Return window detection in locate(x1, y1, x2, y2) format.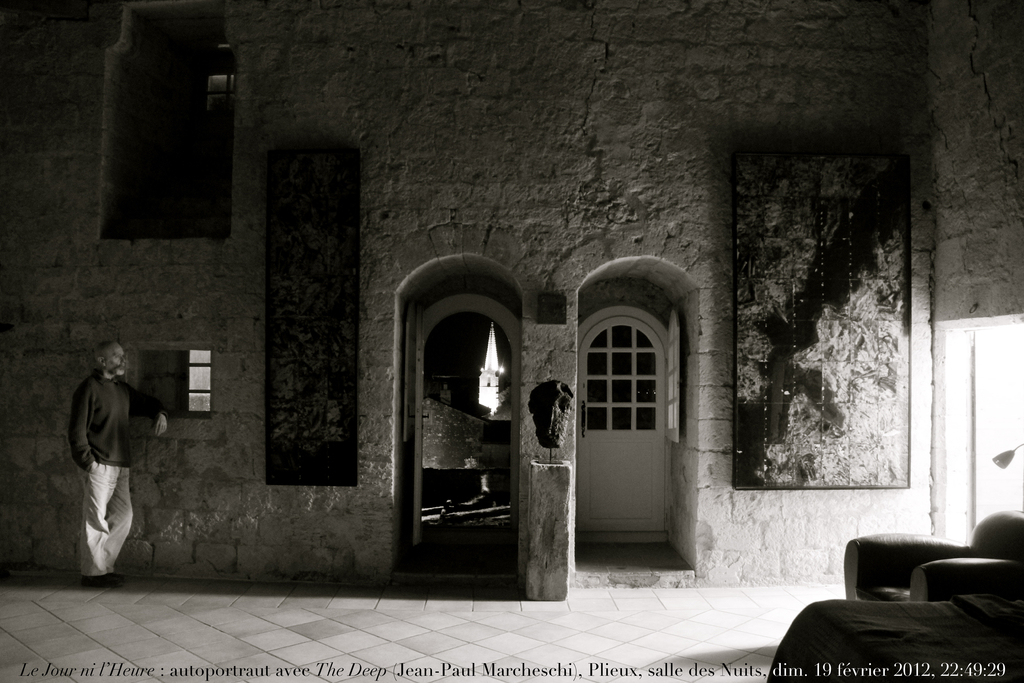
locate(129, 347, 211, 419).
